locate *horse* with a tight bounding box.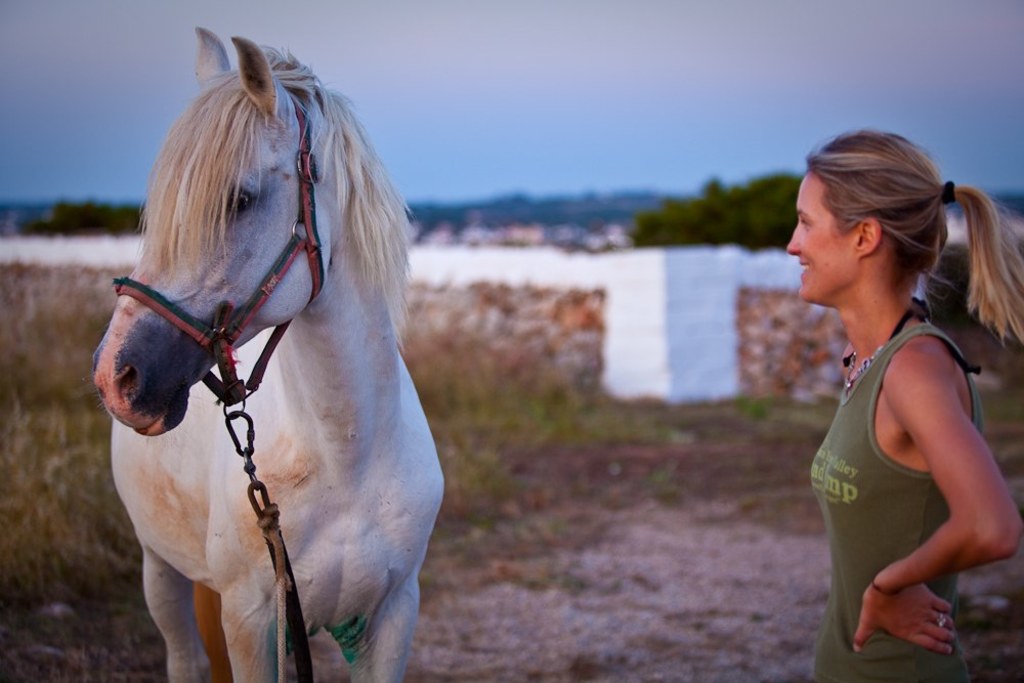
[89, 23, 447, 682].
